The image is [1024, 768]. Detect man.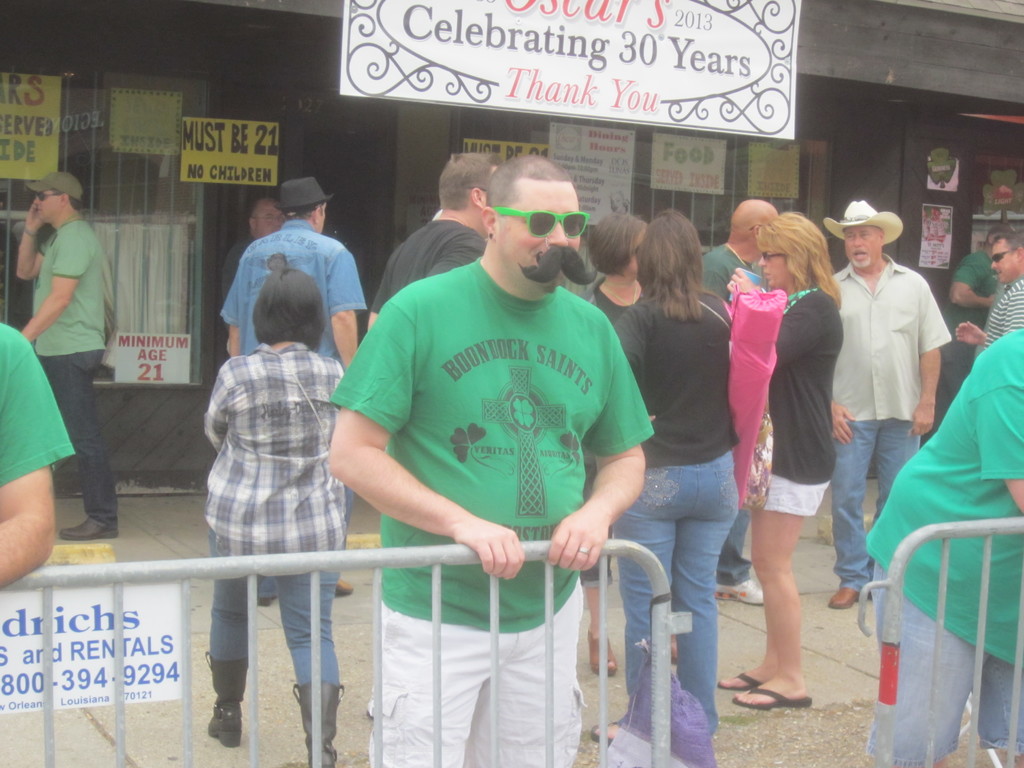
Detection: bbox=(317, 150, 685, 748).
